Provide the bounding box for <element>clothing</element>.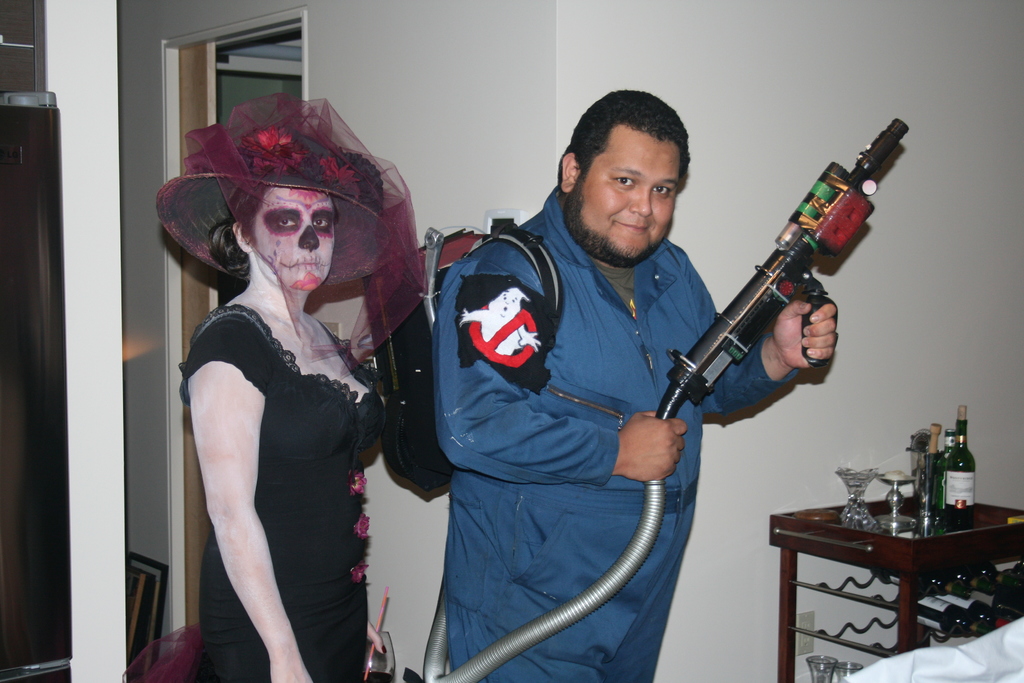
box=[435, 183, 797, 682].
